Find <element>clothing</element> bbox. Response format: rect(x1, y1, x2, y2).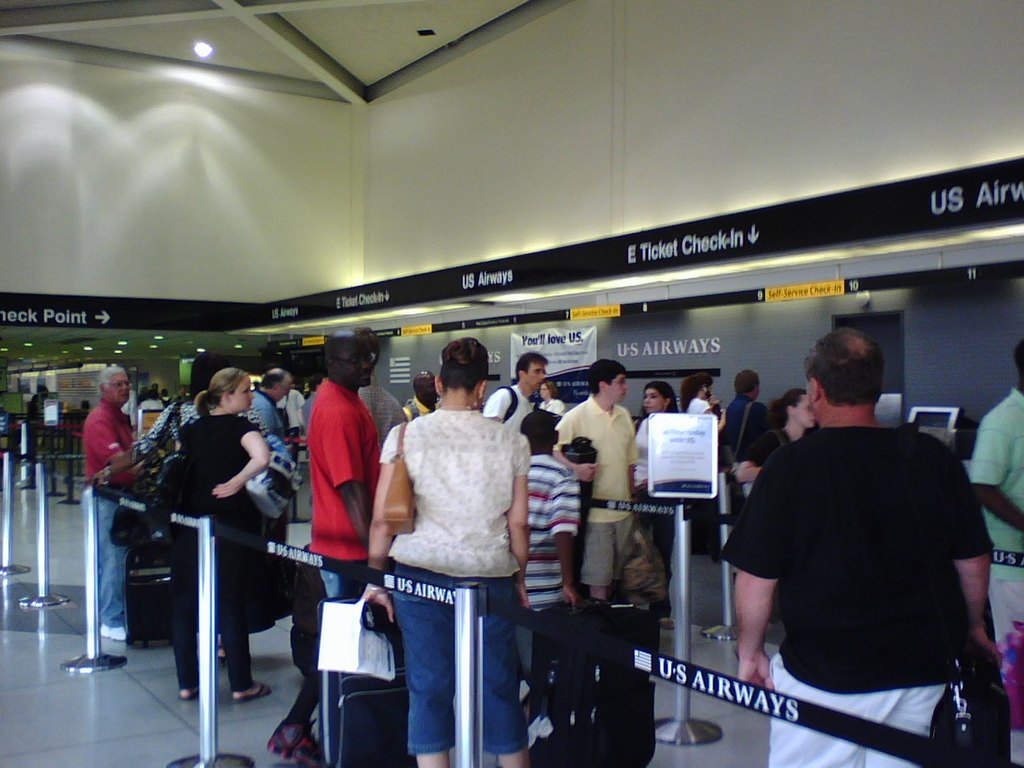
rect(362, 386, 410, 431).
